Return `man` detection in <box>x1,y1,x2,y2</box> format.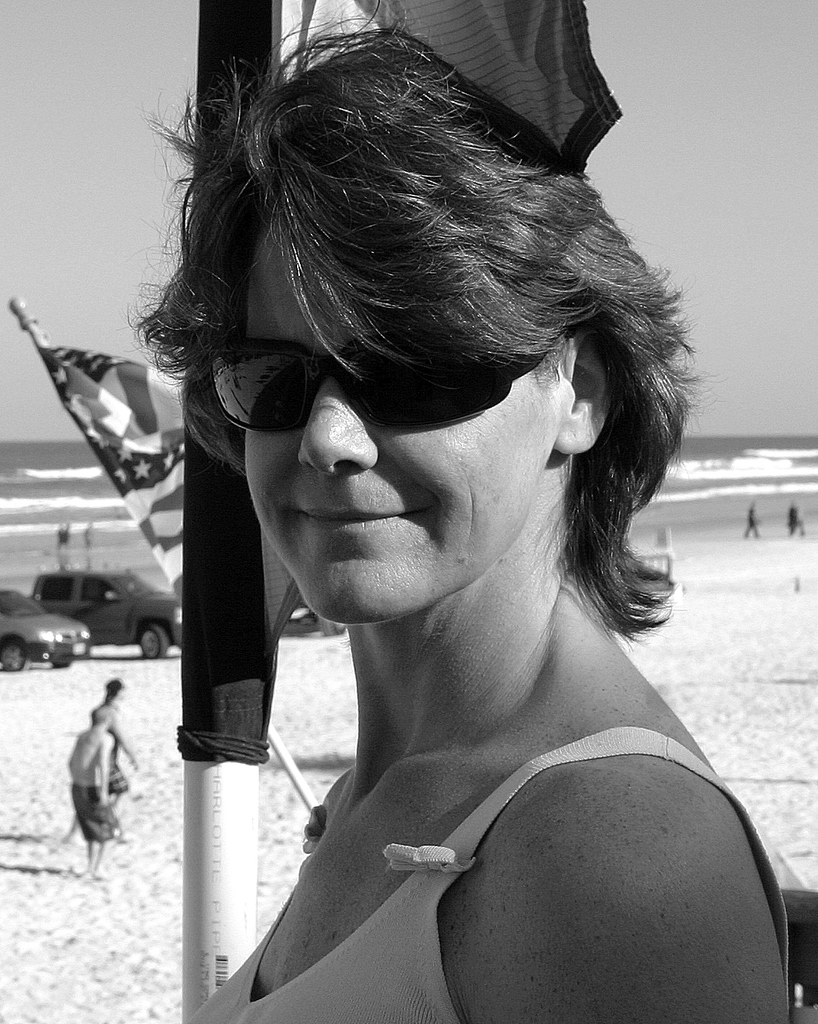
<box>742,494,764,540</box>.
